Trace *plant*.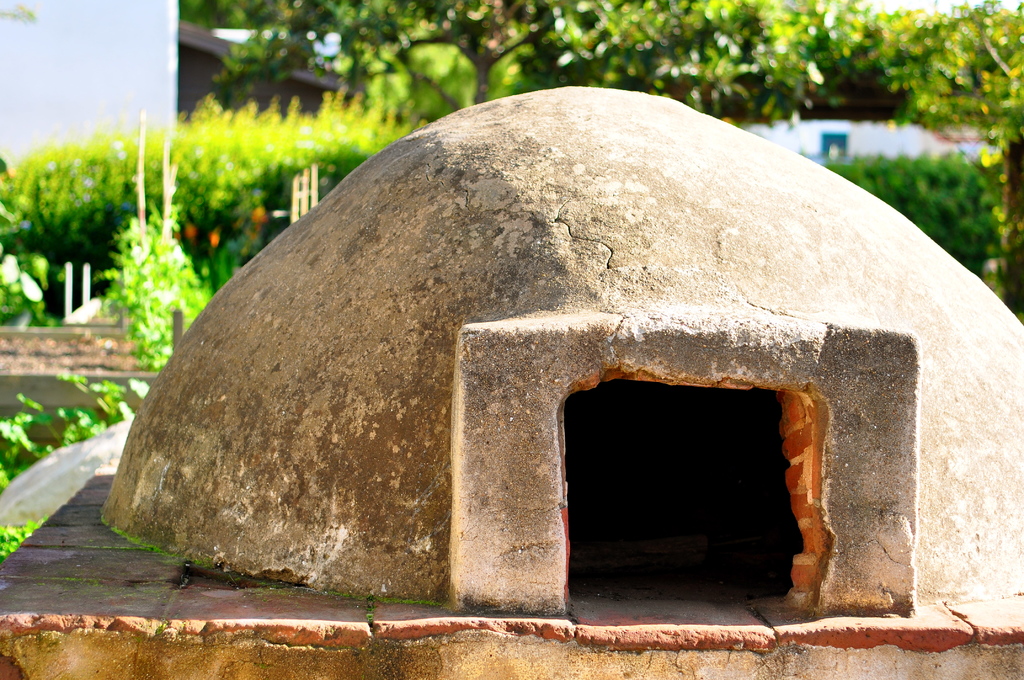
Traced to Rect(105, 201, 219, 370).
